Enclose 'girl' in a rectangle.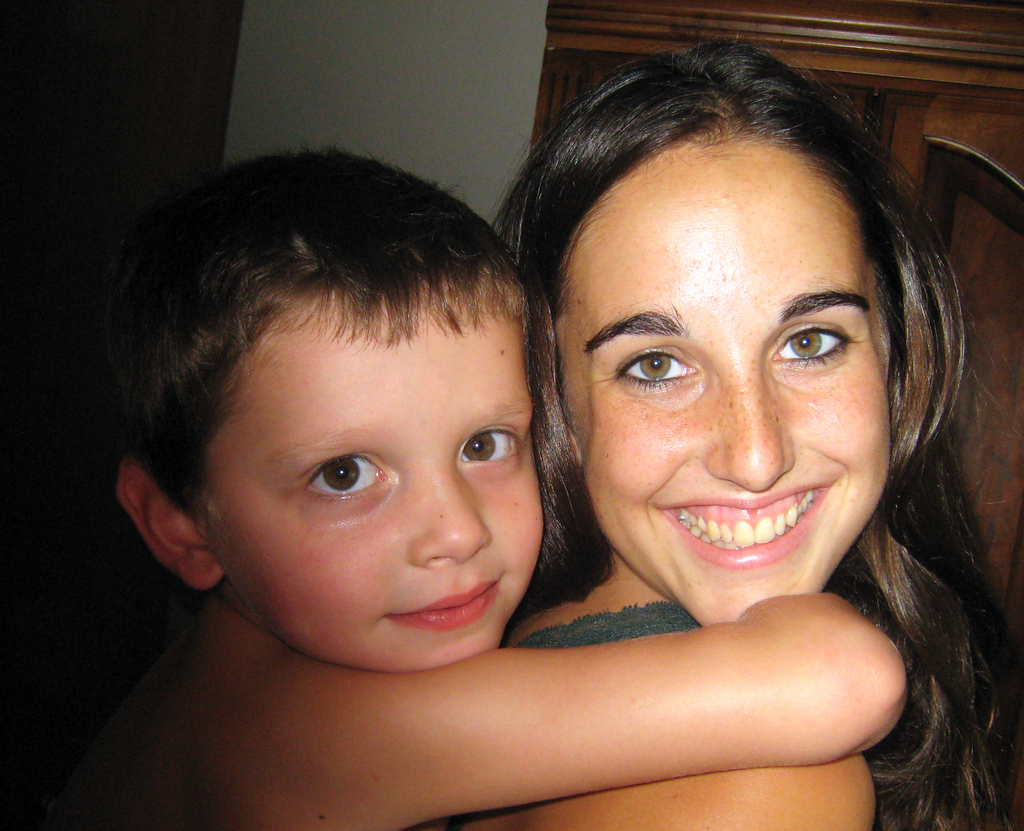
rect(504, 31, 1023, 830).
